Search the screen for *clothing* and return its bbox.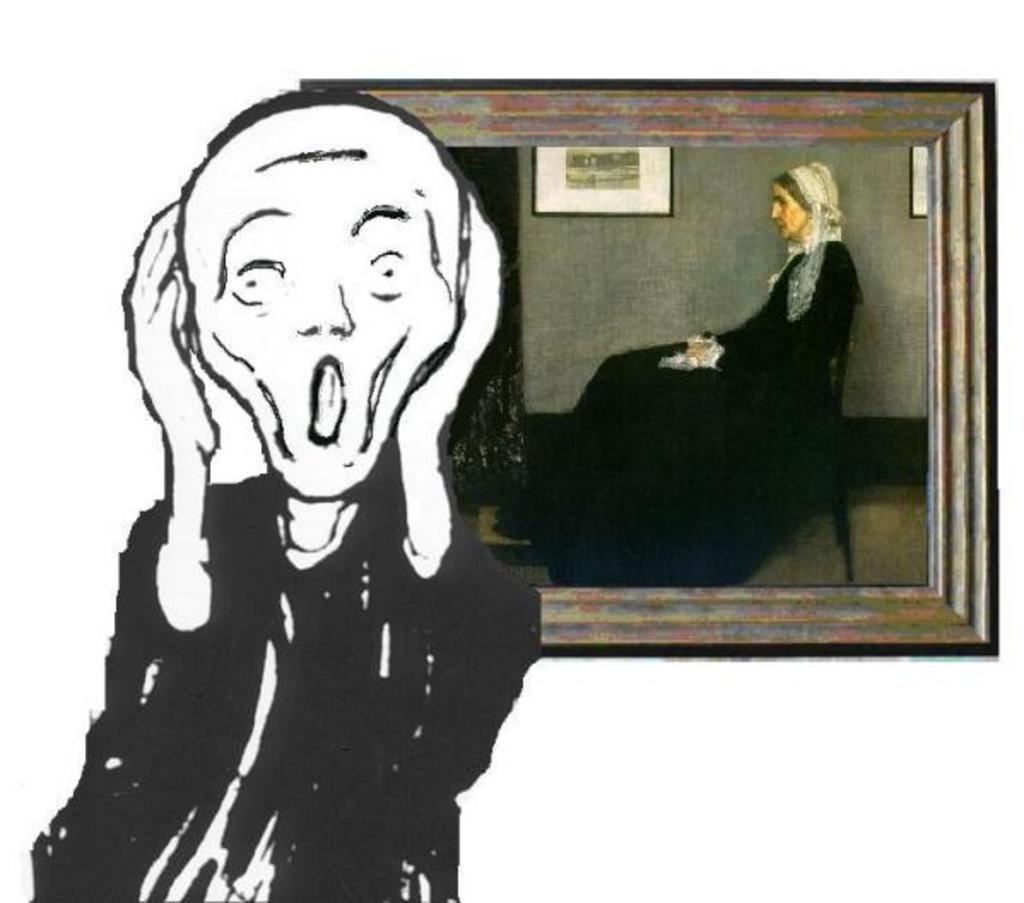
Found: [515, 161, 877, 600].
